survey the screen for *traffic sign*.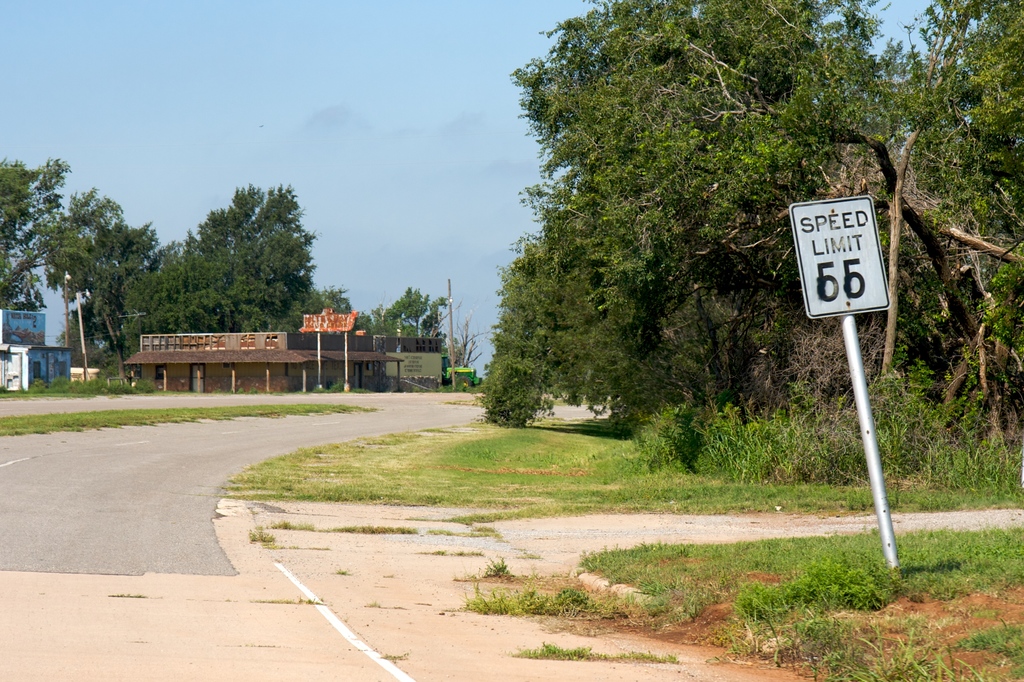
Survey found: (left=784, top=194, right=899, bottom=320).
